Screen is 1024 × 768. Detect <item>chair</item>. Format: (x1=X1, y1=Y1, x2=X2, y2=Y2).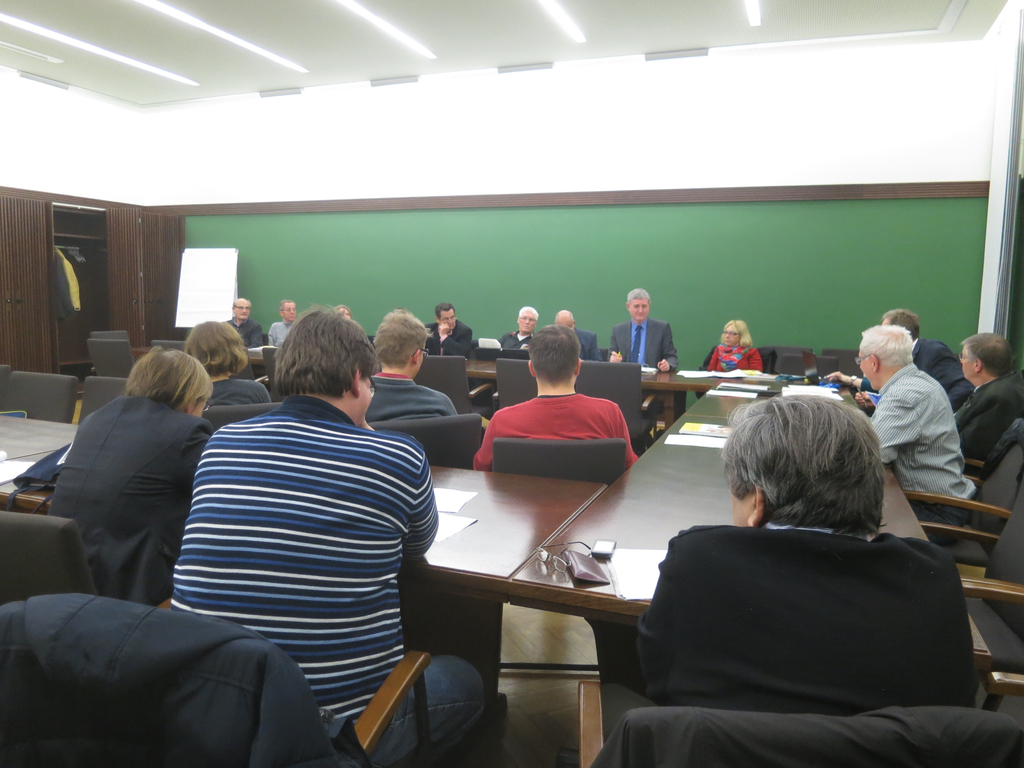
(x1=417, y1=352, x2=499, y2=418).
